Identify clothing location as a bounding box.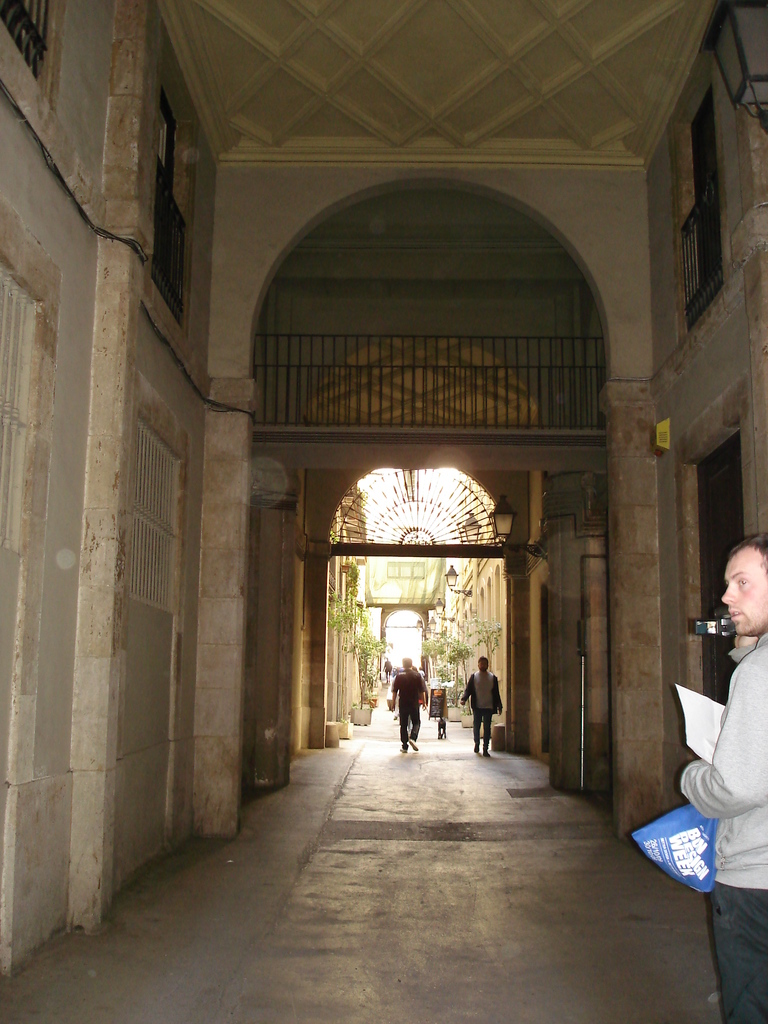
470, 669, 507, 747.
